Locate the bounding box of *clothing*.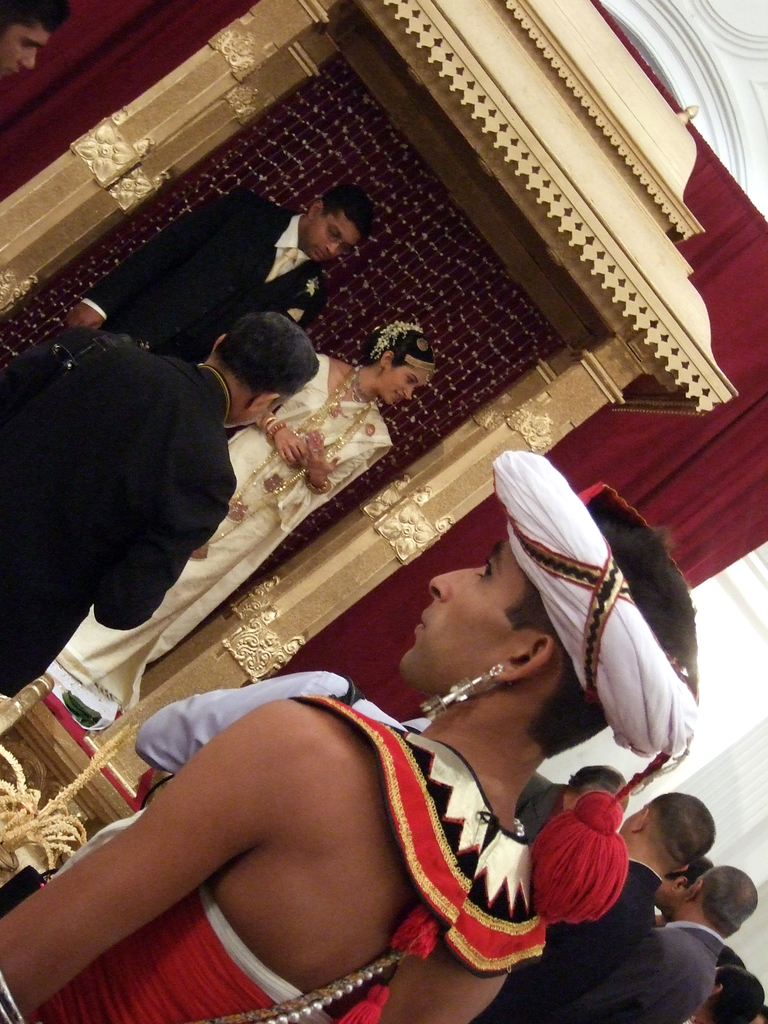
Bounding box: {"left": 535, "top": 922, "right": 712, "bottom": 1016}.
